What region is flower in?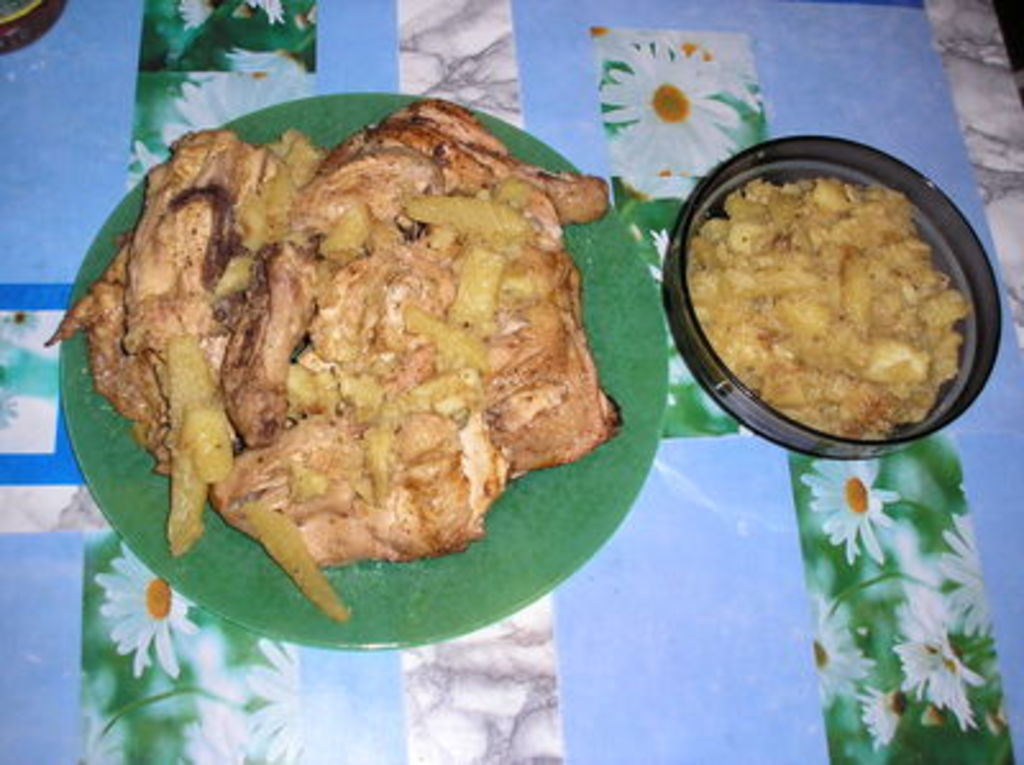
(x1=801, y1=455, x2=901, y2=568).
